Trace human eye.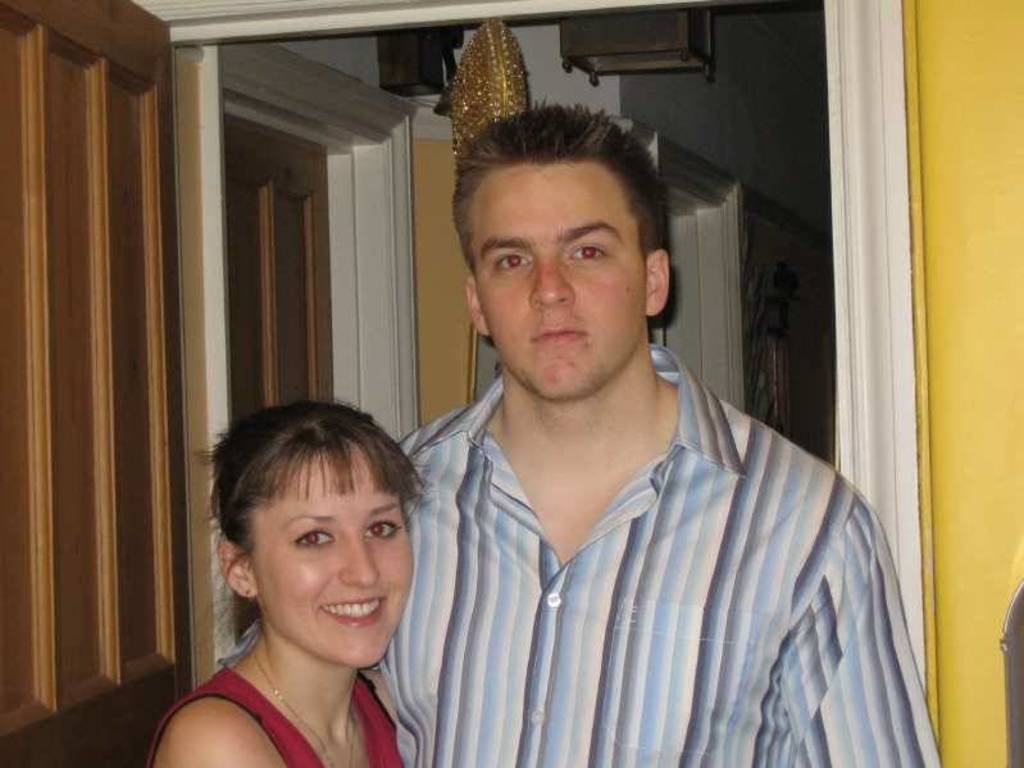
Traced to 288 526 341 550.
